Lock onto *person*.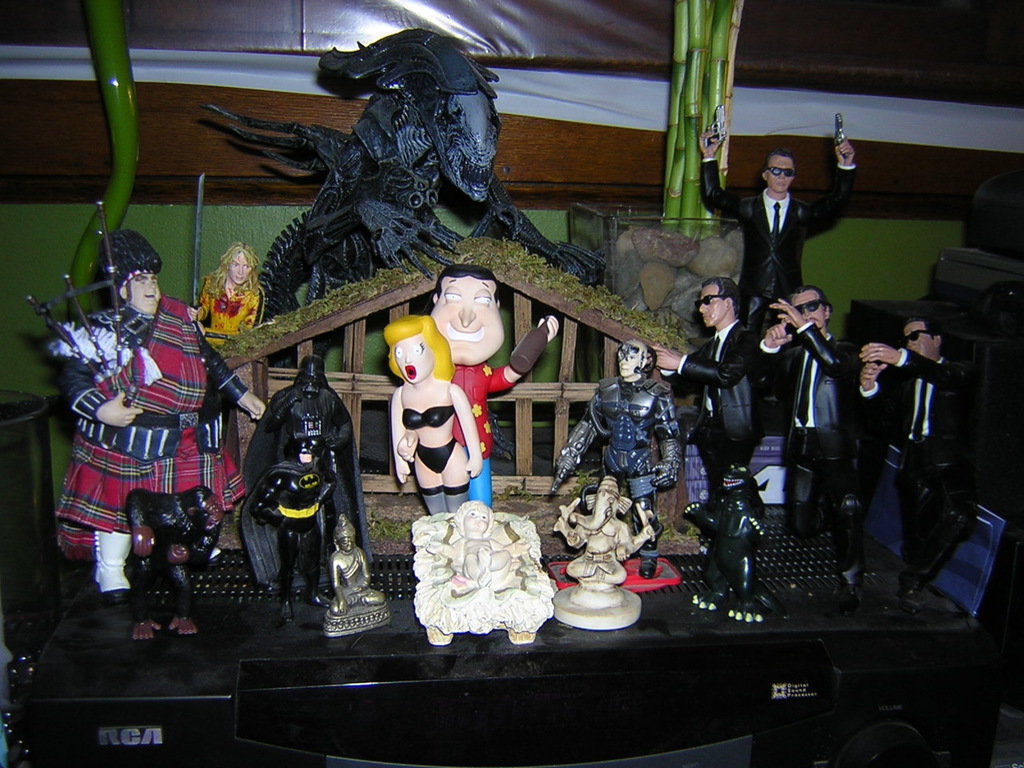
Locked: <region>647, 275, 761, 552</region>.
